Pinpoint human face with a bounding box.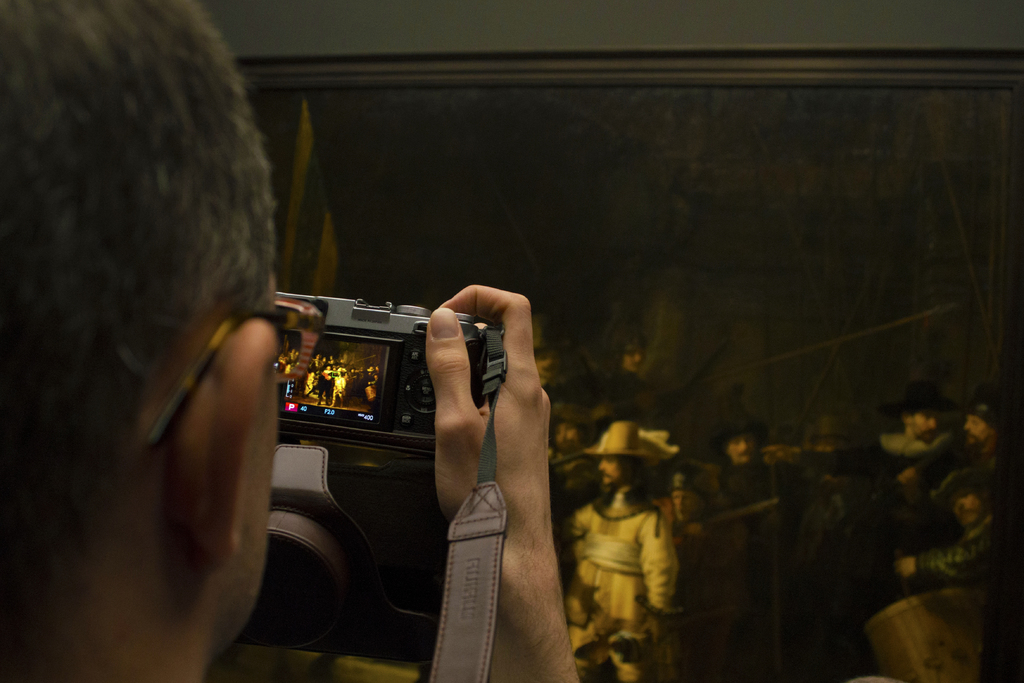
{"left": 955, "top": 488, "right": 979, "bottom": 520}.
